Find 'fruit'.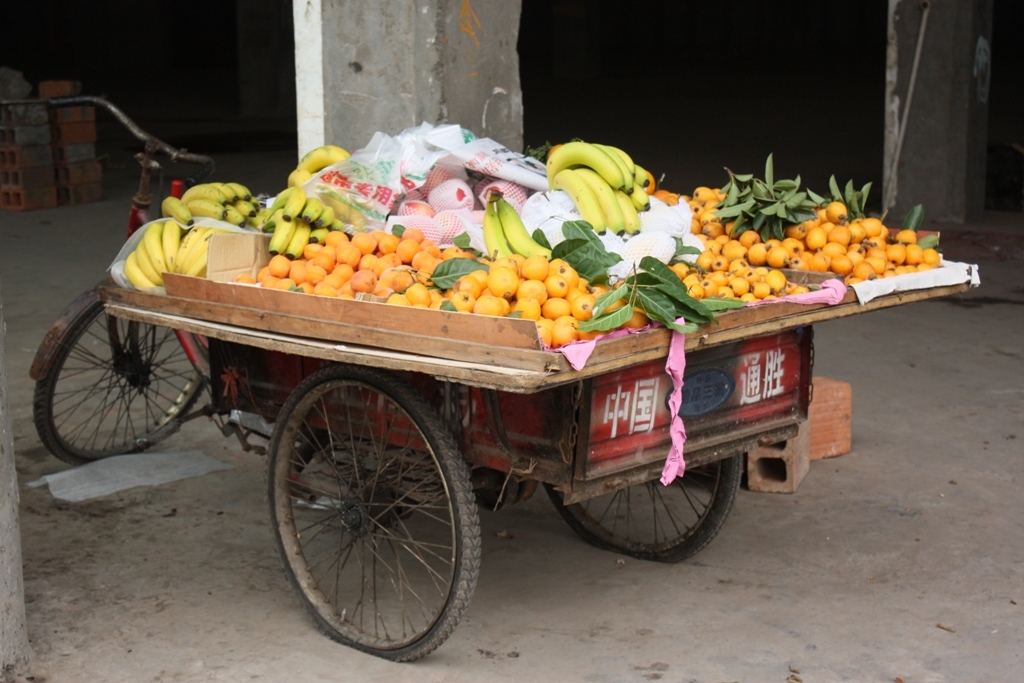
{"x1": 496, "y1": 188, "x2": 551, "y2": 252}.
